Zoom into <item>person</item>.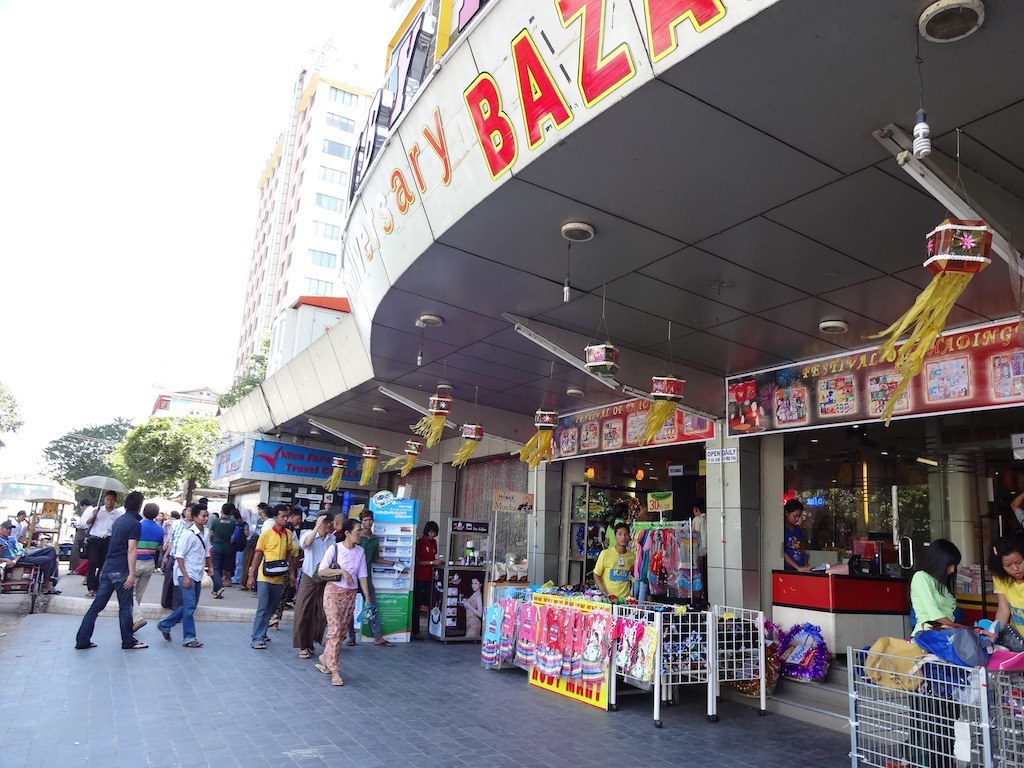
Zoom target: 458/575/484/637.
